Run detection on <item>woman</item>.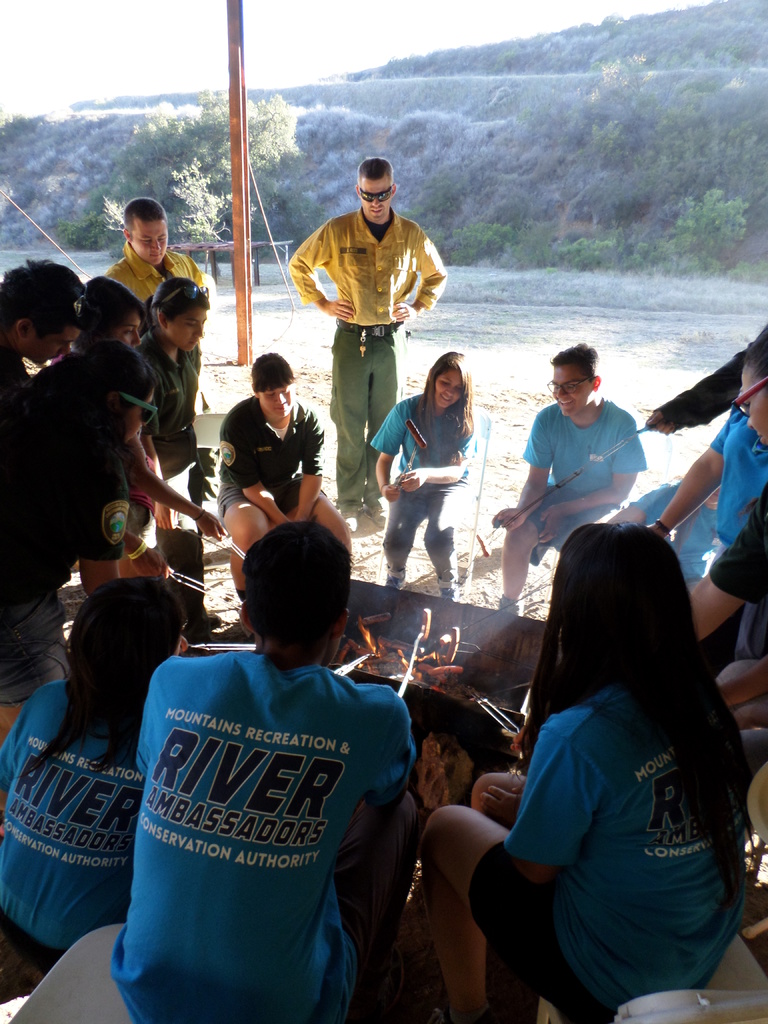
Result: x1=689, y1=330, x2=767, y2=717.
